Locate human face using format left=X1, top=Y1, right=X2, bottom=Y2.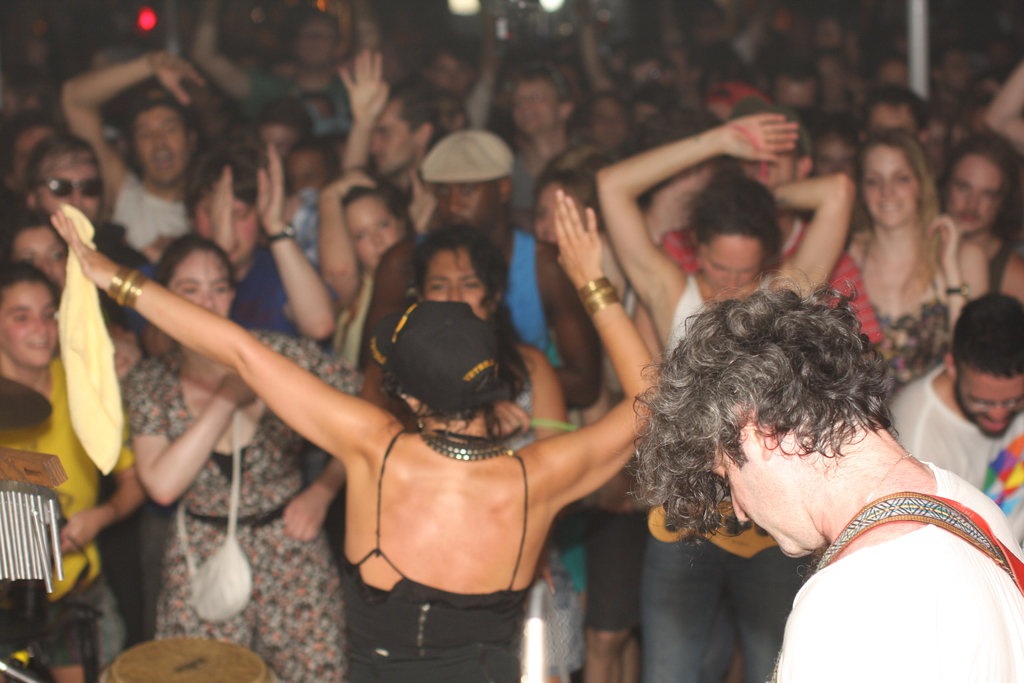
left=941, top=156, right=1004, bottom=233.
